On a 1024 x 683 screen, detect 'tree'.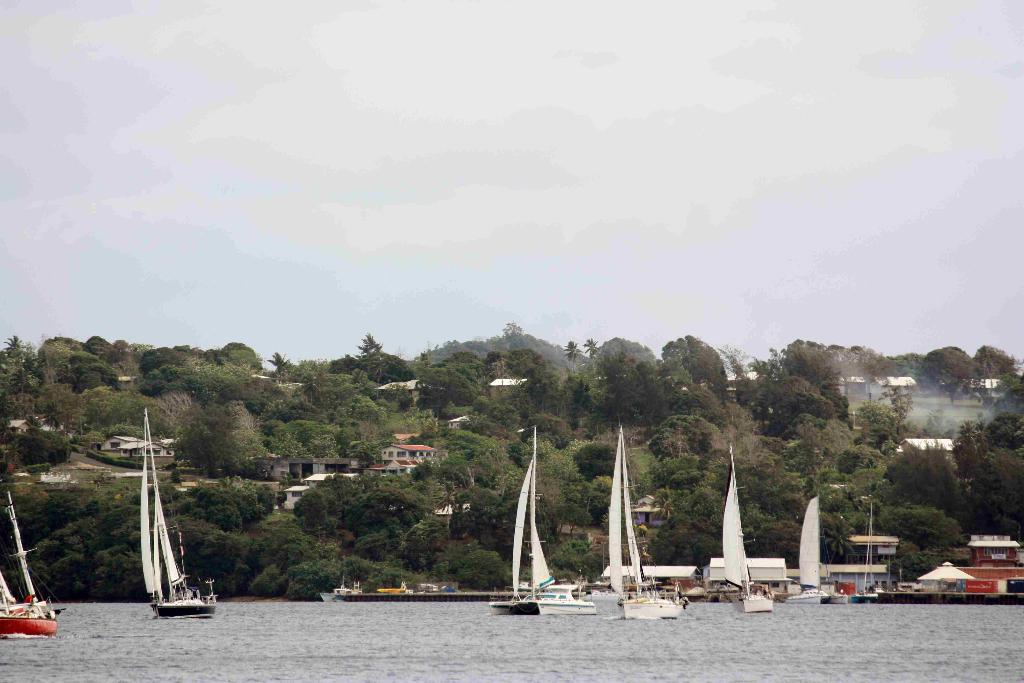
612,348,653,434.
